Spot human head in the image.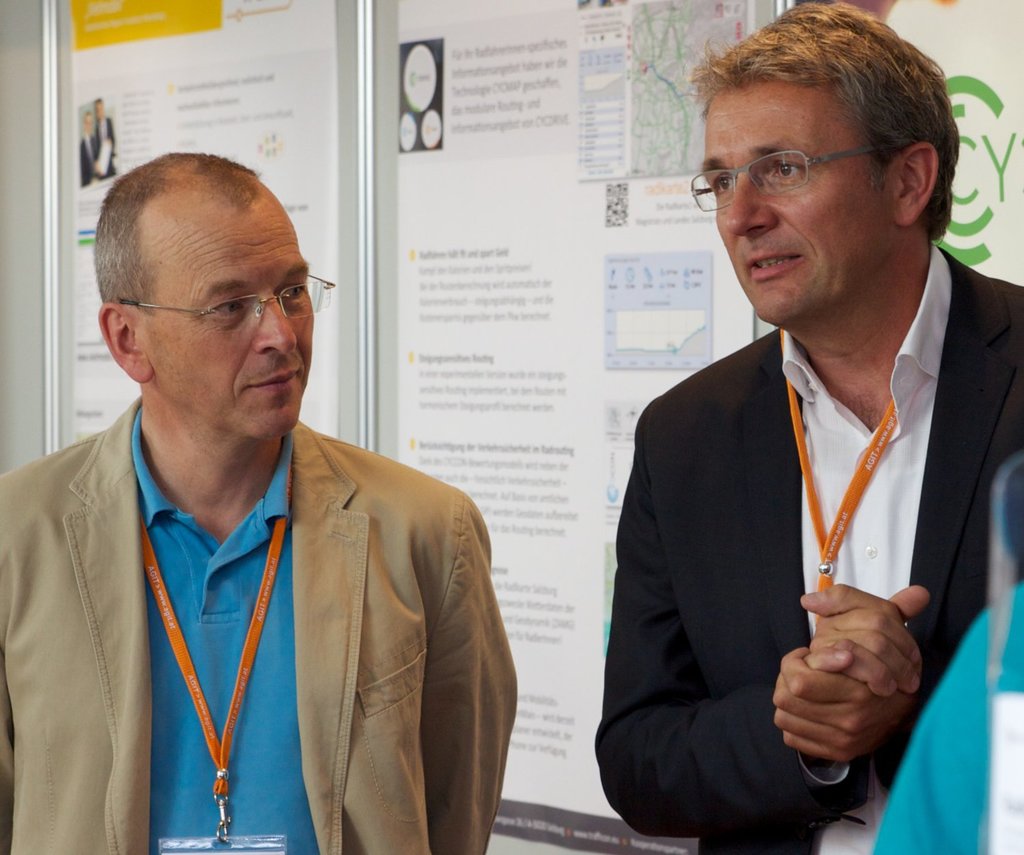
human head found at [83, 139, 335, 463].
